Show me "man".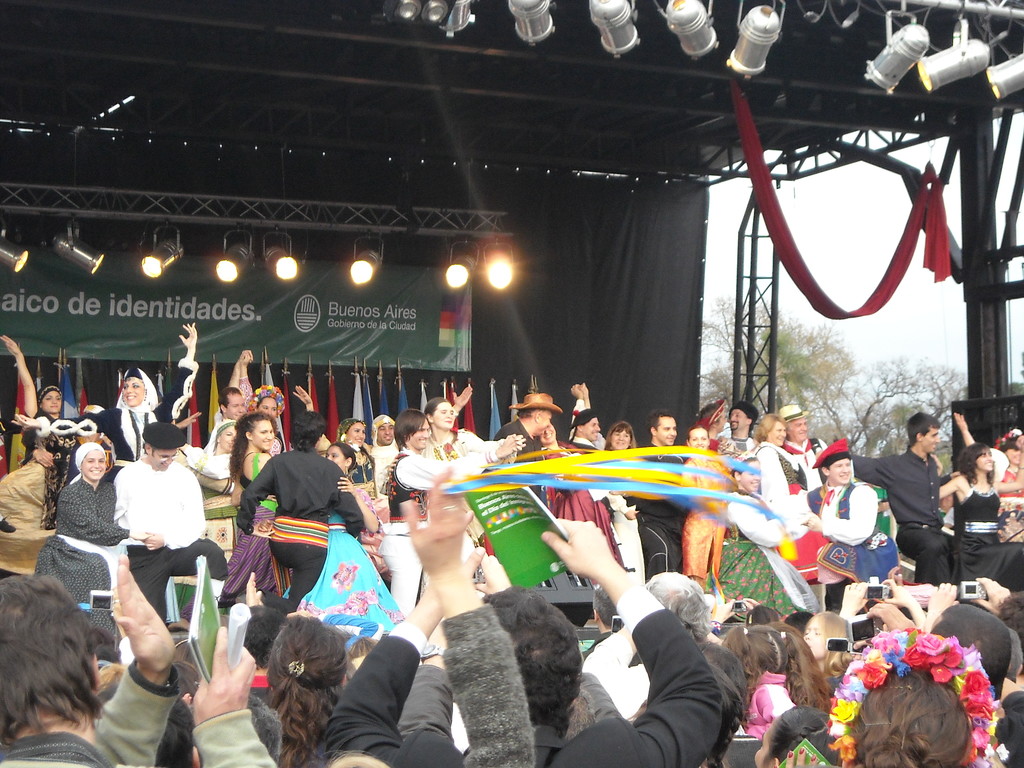
"man" is here: 491:392:565:463.
